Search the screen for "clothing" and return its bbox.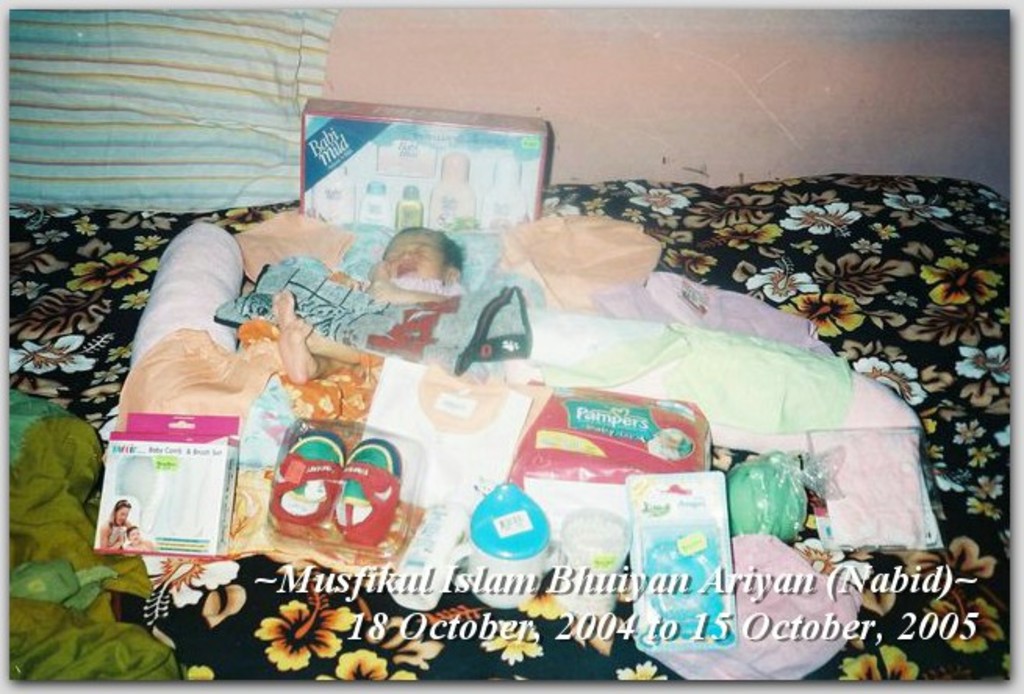
Found: BBox(417, 366, 505, 435).
